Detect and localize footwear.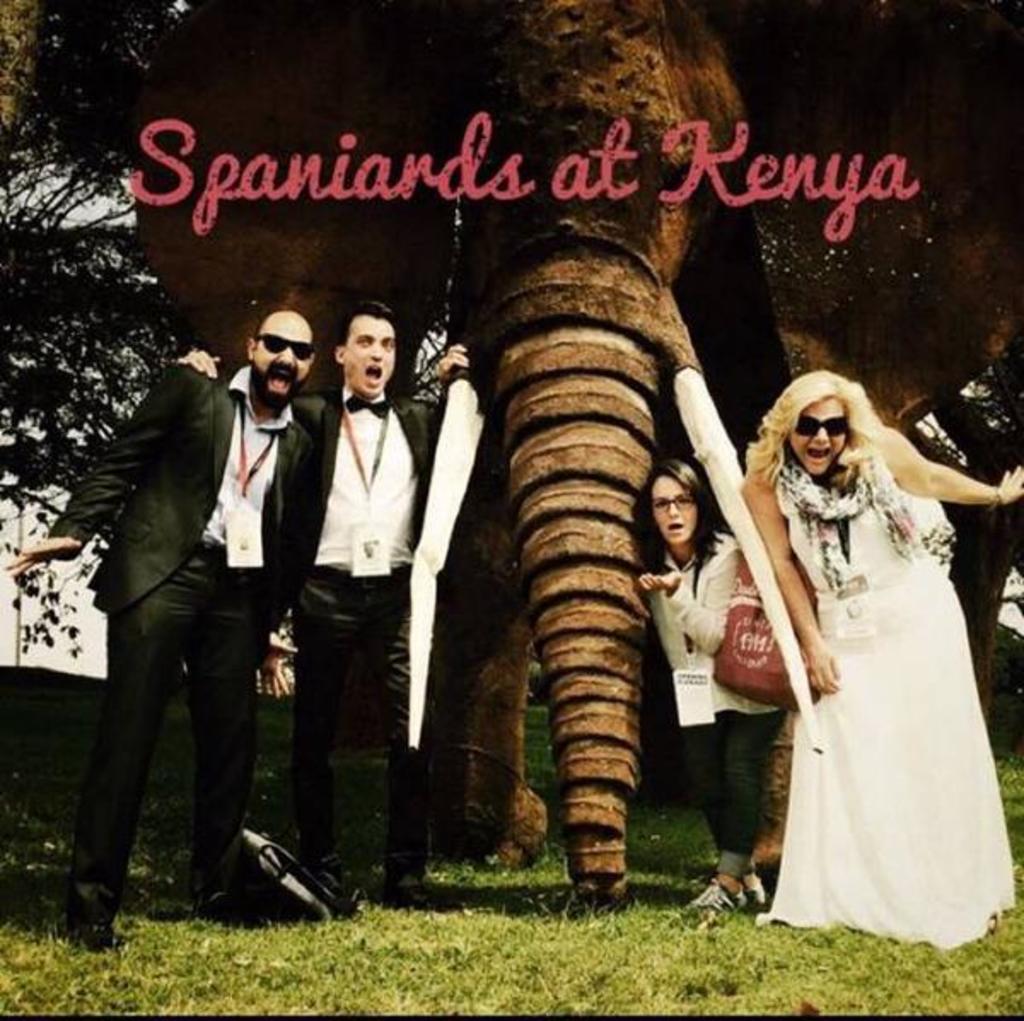
Localized at crop(186, 867, 236, 915).
